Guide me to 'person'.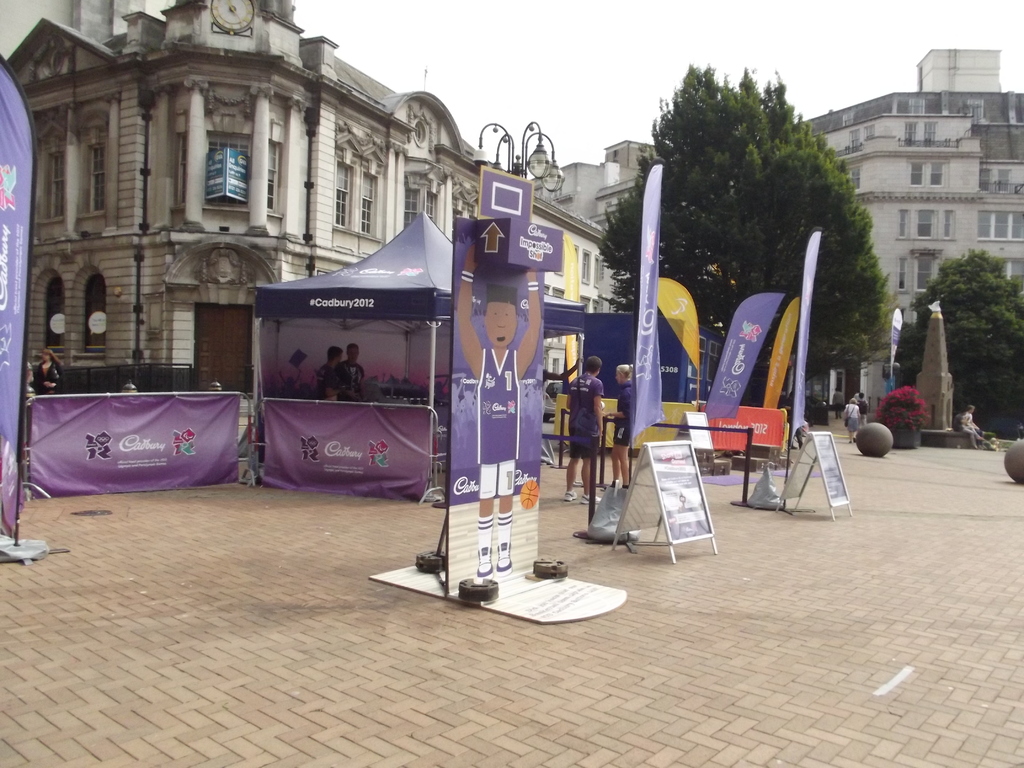
Guidance: bbox=(562, 356, 604, 500).
